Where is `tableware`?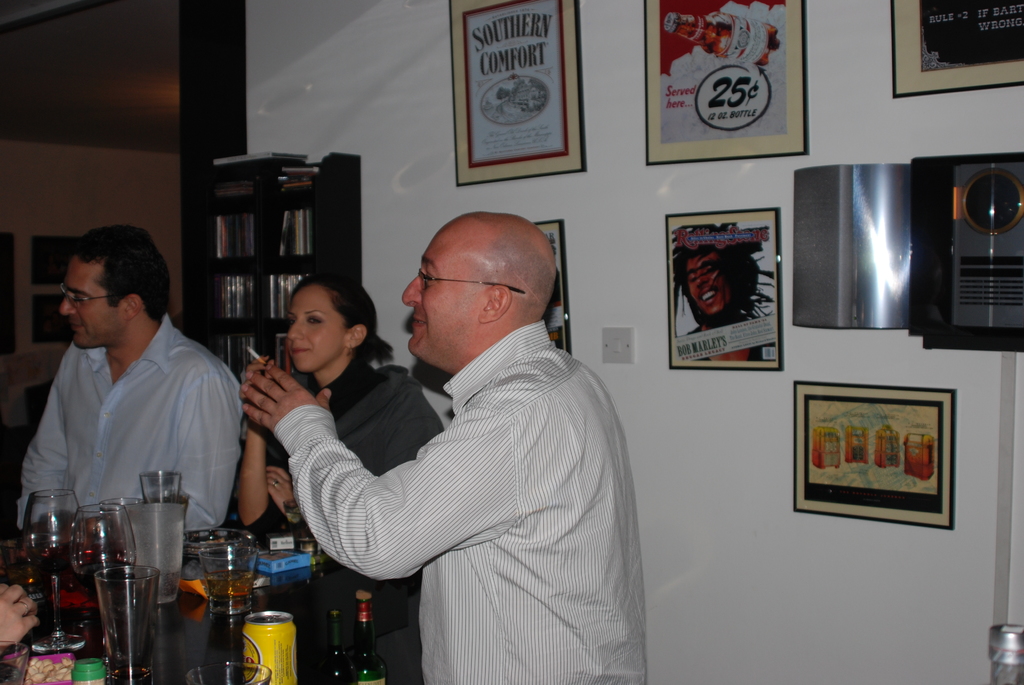
bbox=[140, 468, 185, 500].
